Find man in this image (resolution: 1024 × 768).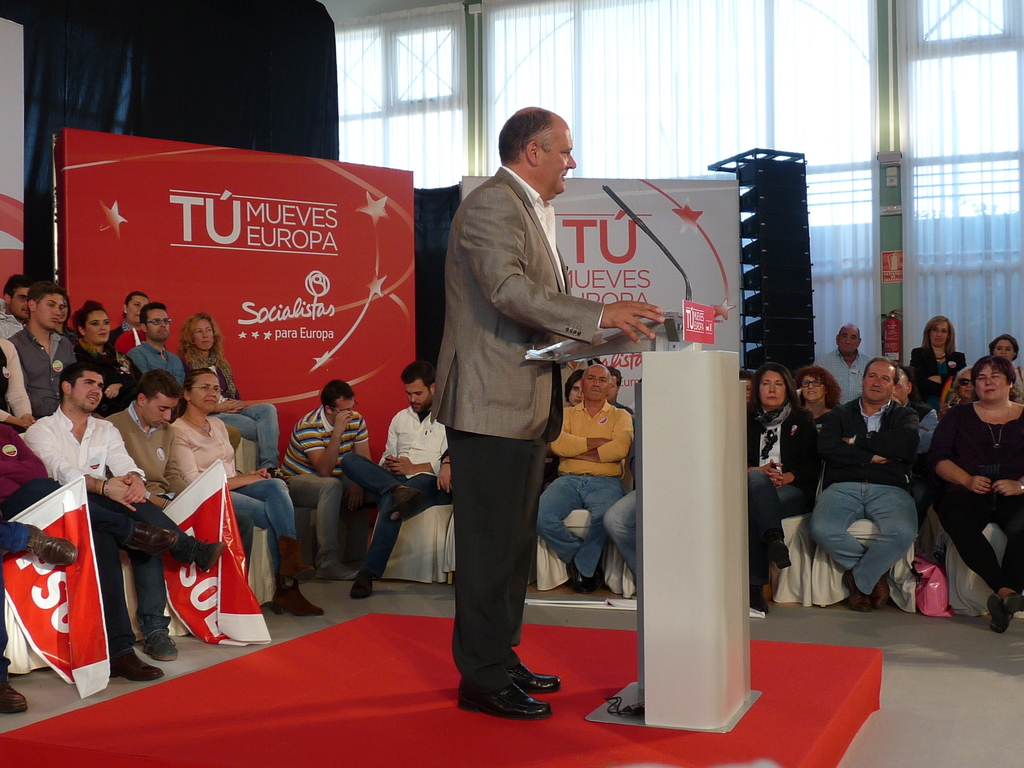
bbox(813, 321, 874, 406).
